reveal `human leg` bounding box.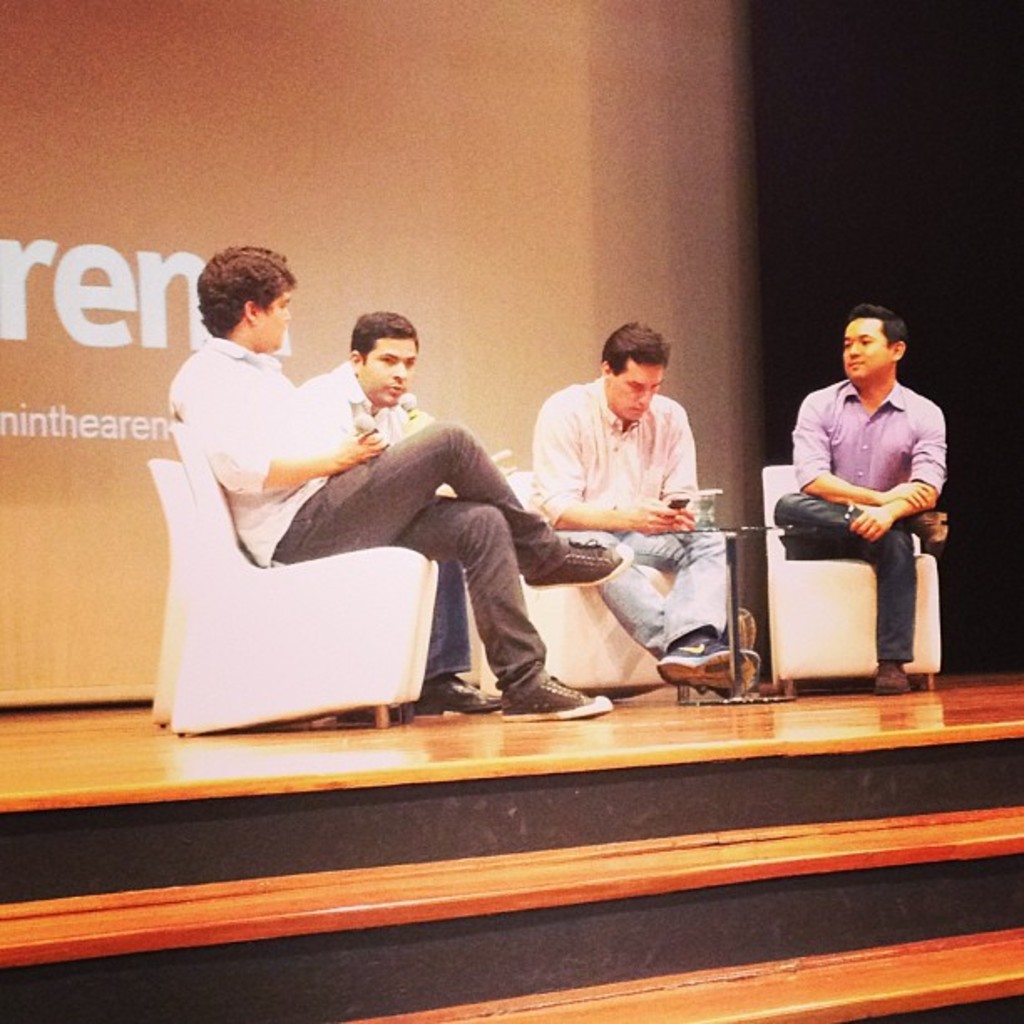
Revealed: x1=611 y1=529 x2=755 y2=686.
